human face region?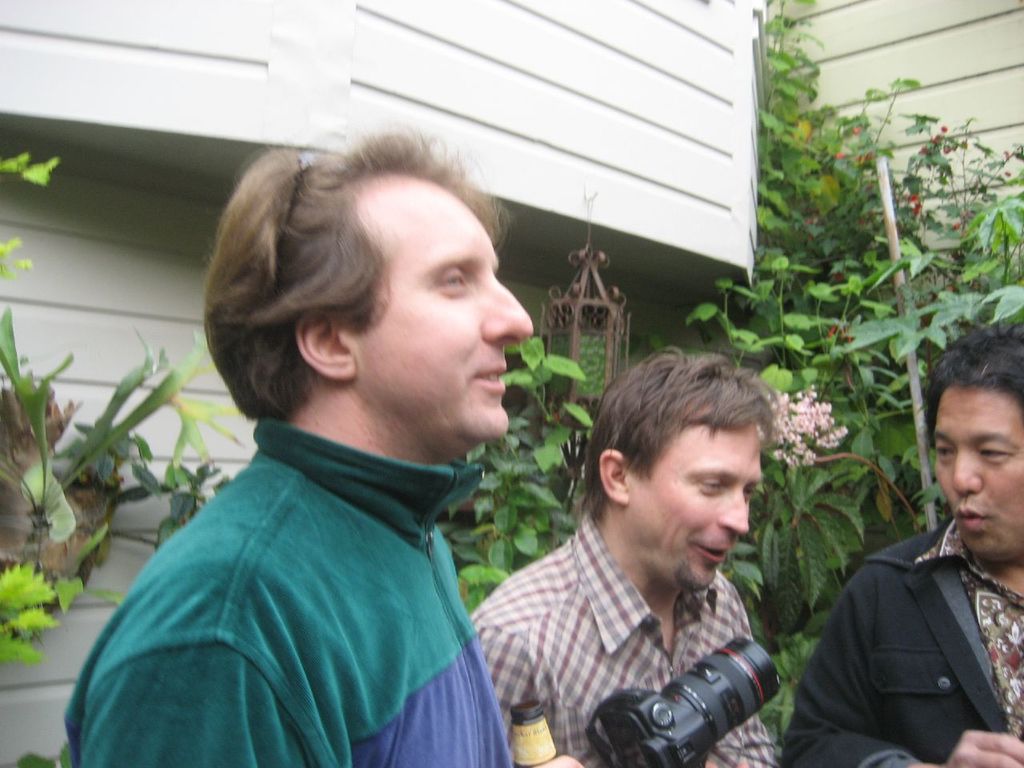
<box>929,386,1023,562</box>
